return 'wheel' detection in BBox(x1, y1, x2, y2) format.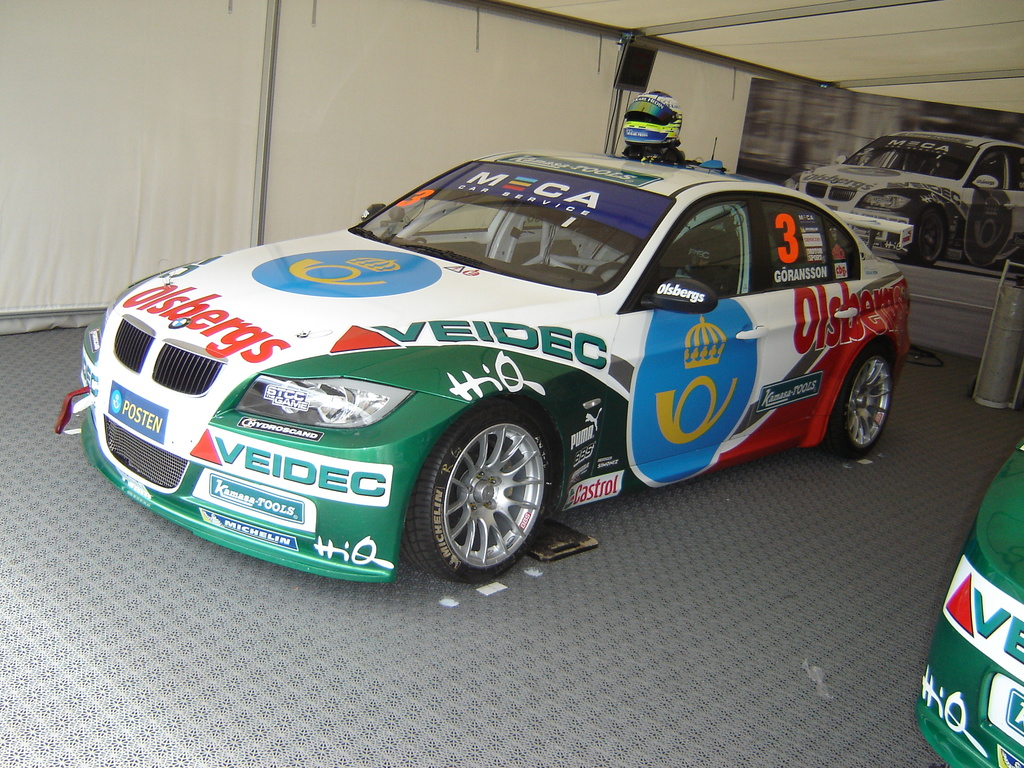
BBox(915, 209, 945, 262).
